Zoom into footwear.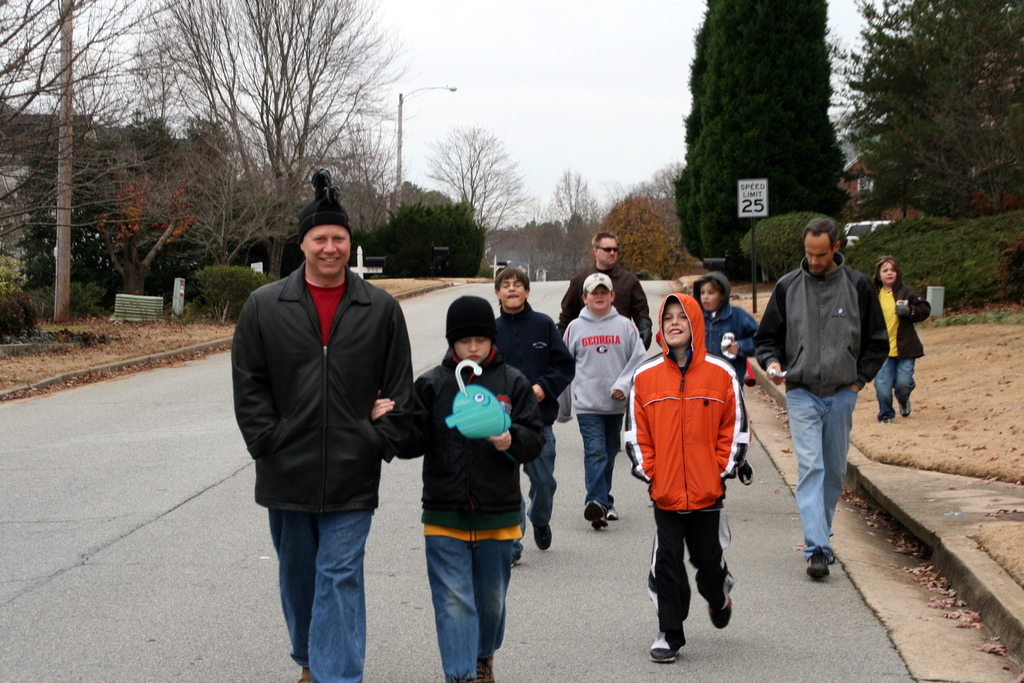
Zoom target: region(901, 396, 918, 420).
